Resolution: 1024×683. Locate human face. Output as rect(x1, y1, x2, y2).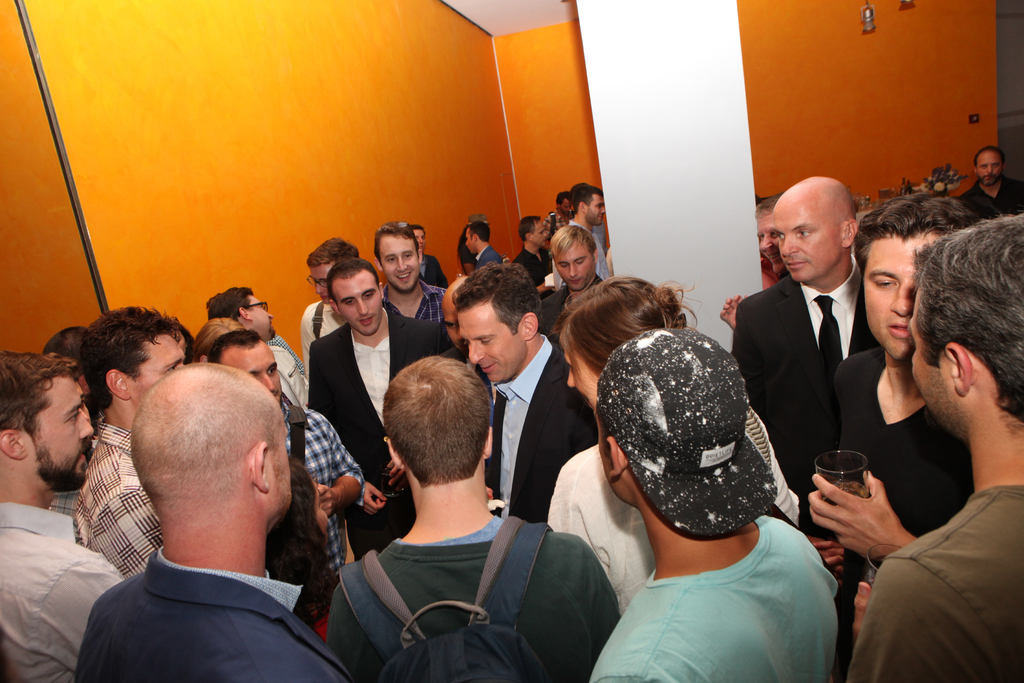
rect(307, 263, 335, 304).
